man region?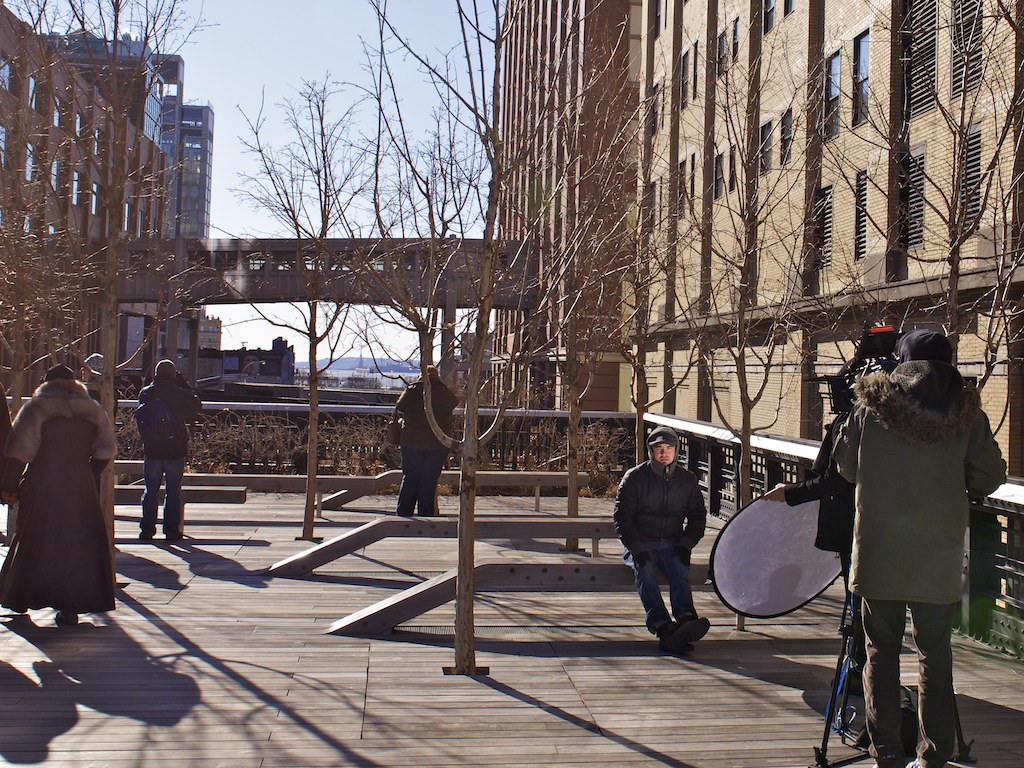
pyautogui.locateOnScreen(624, 440, 721, 658)
